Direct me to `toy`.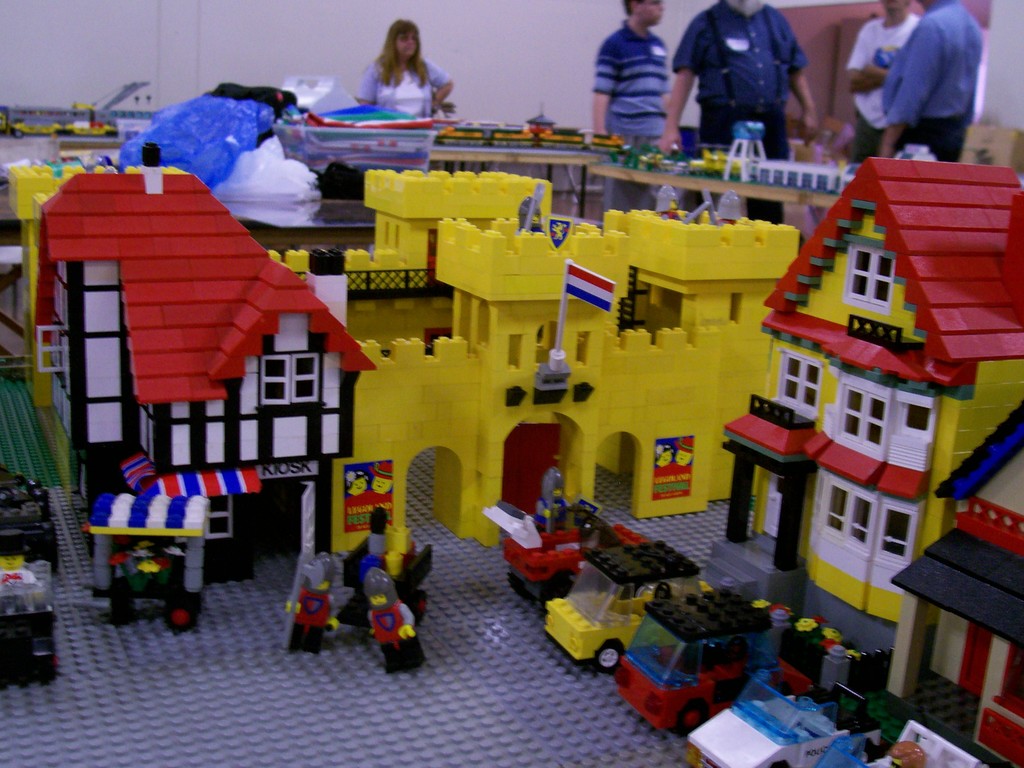
Direction: (700,166,1023,669).
